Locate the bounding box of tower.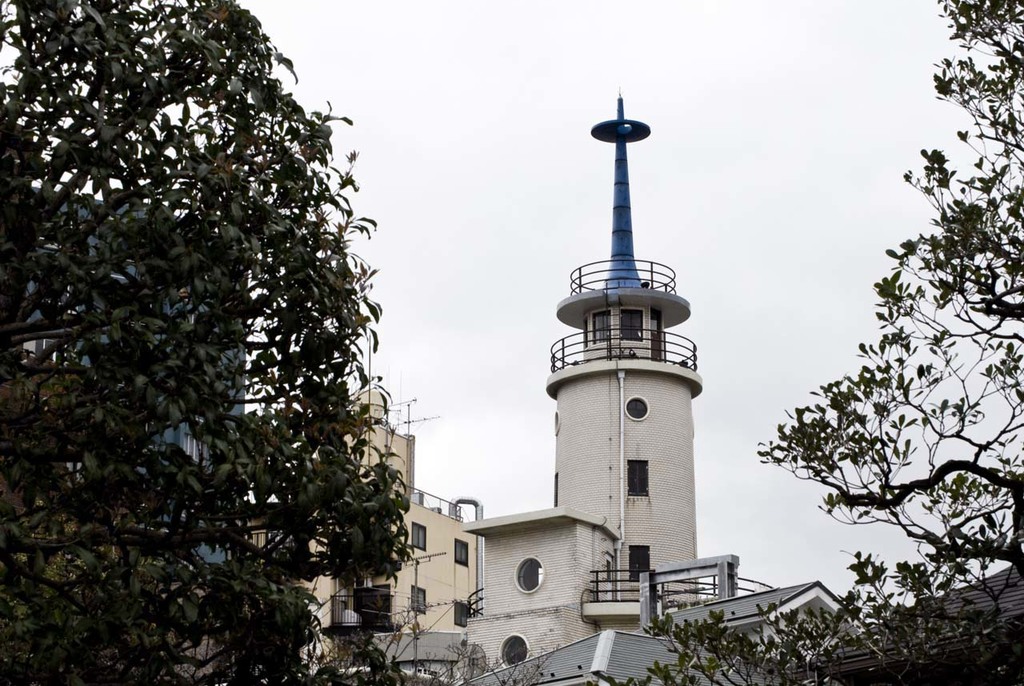
Bounding box: region(502, 109, 730, 524).
